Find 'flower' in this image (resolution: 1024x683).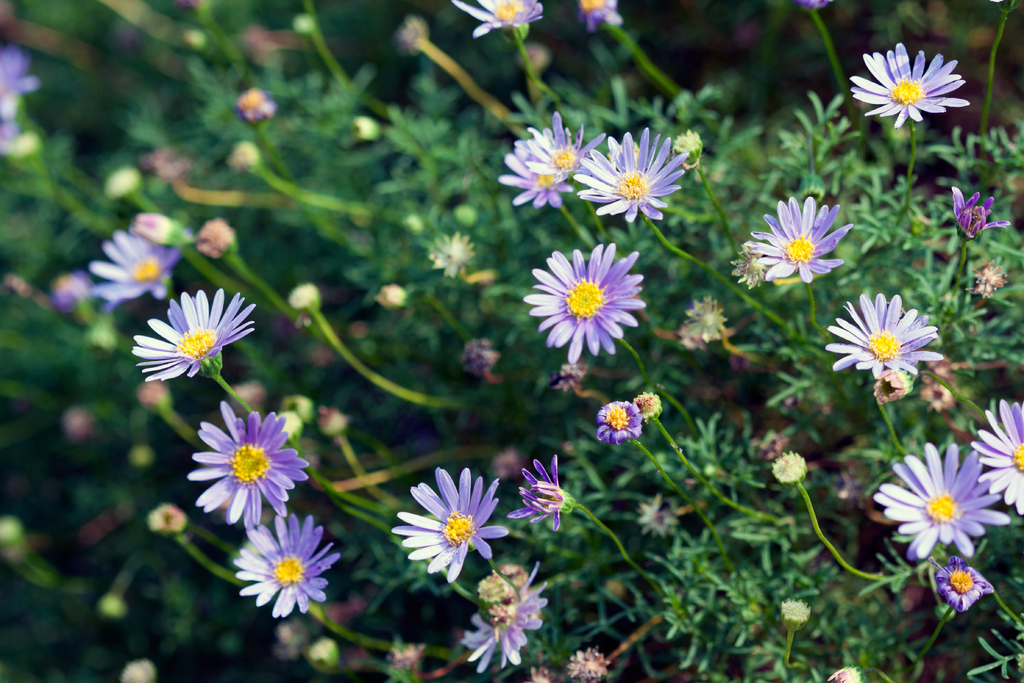
[514,456,579,530].
